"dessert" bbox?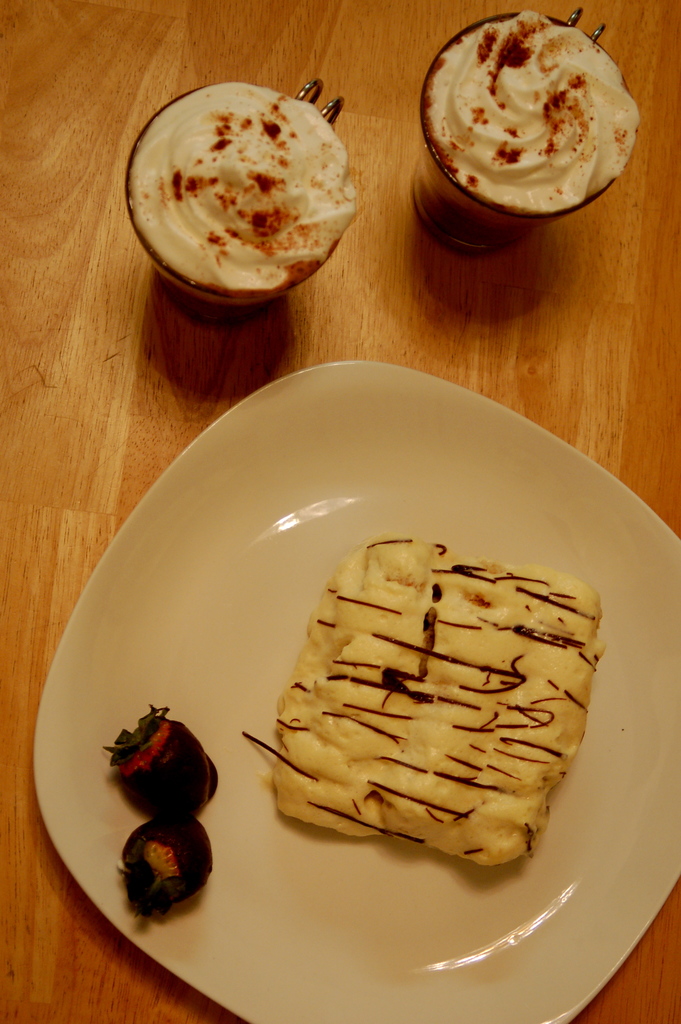
l=424, t=18, r=629, b=246
